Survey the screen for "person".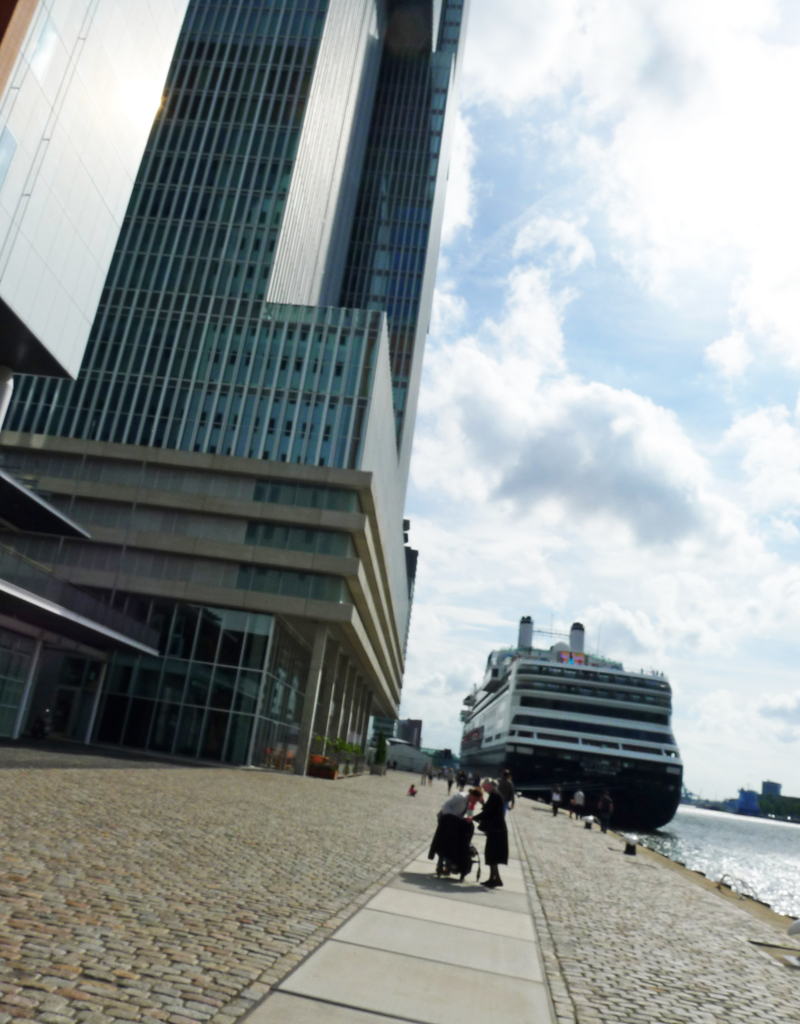
Survey found: BBox(471, 769, 511, 890).
